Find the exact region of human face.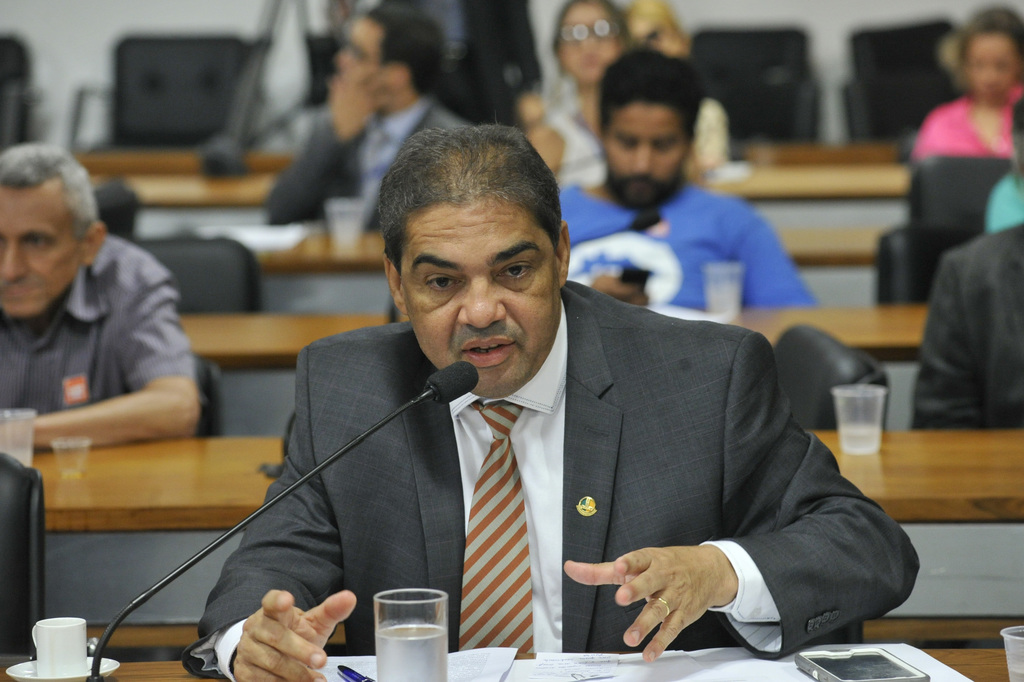
Exact region: rect(603, 103, 690, 206).
